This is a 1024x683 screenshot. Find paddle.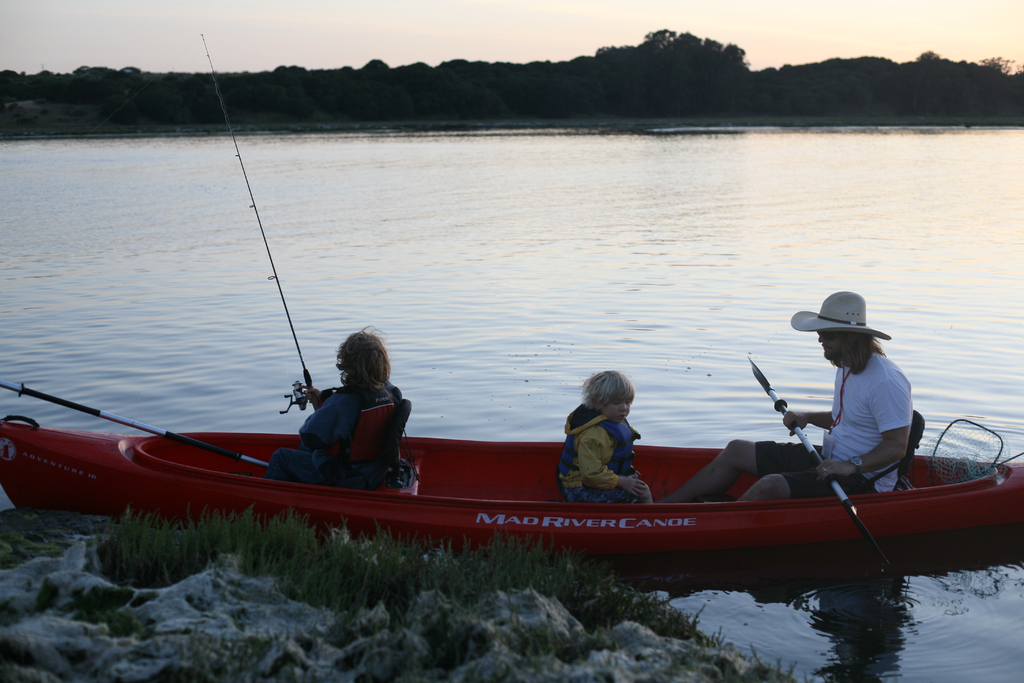
Bounding box: rect(749, 351, 897, 585).
